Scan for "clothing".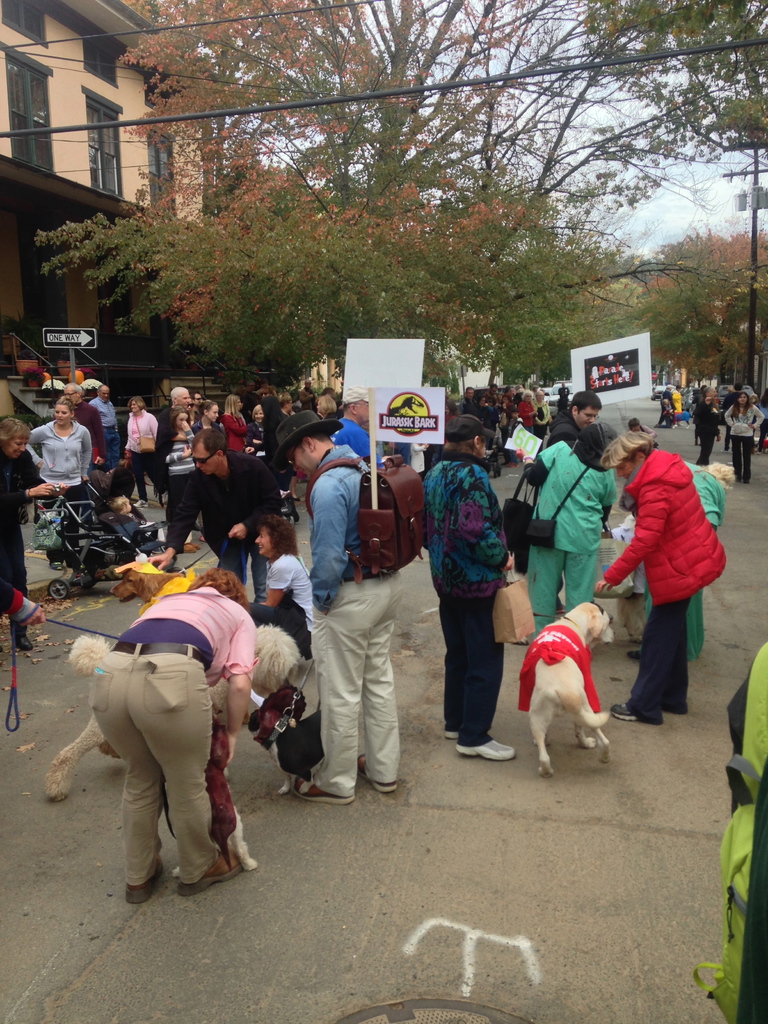
Scan result: 13, 421, 92, 557.
